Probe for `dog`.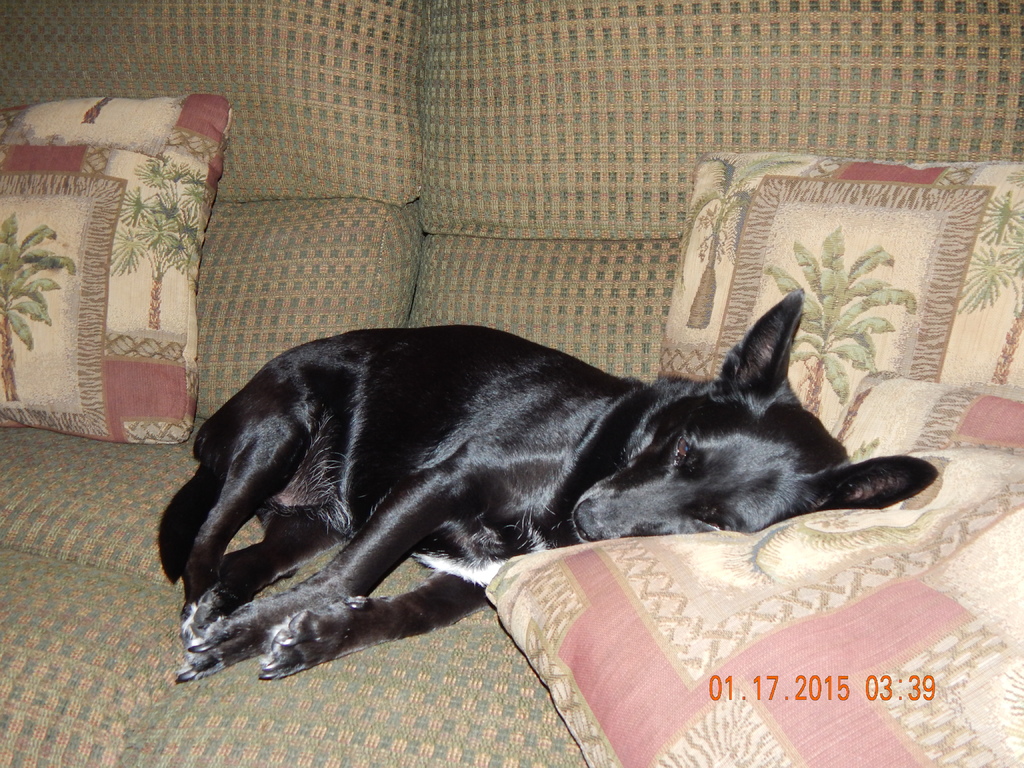
Probe result: [157,288,941,682].
